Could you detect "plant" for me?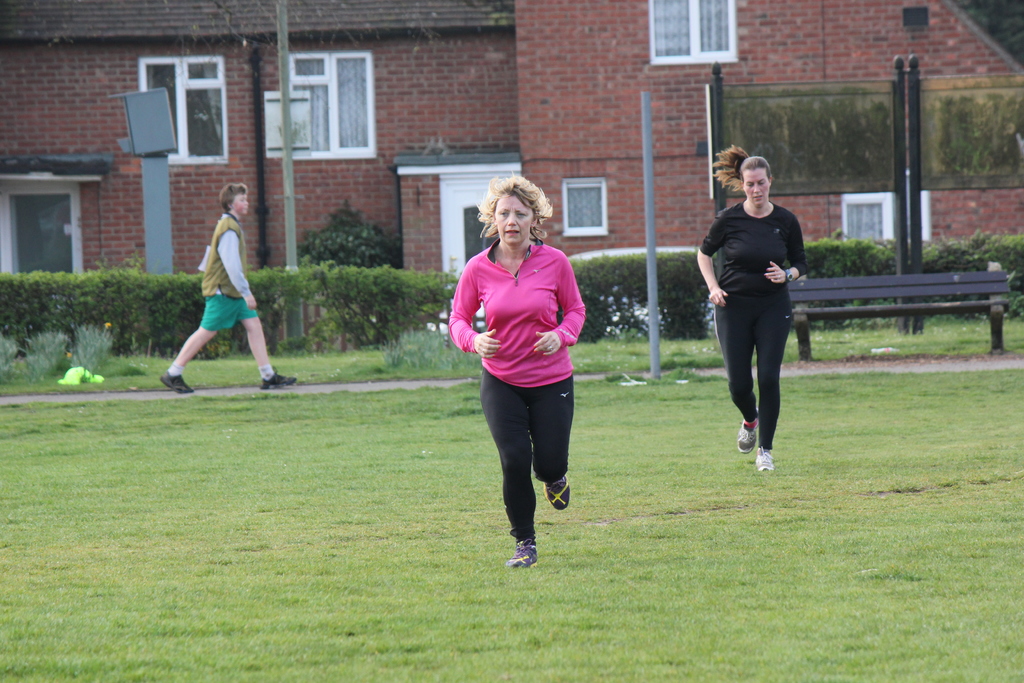
Detection result: x1=305, y1=197, x2=407, y2=267.
